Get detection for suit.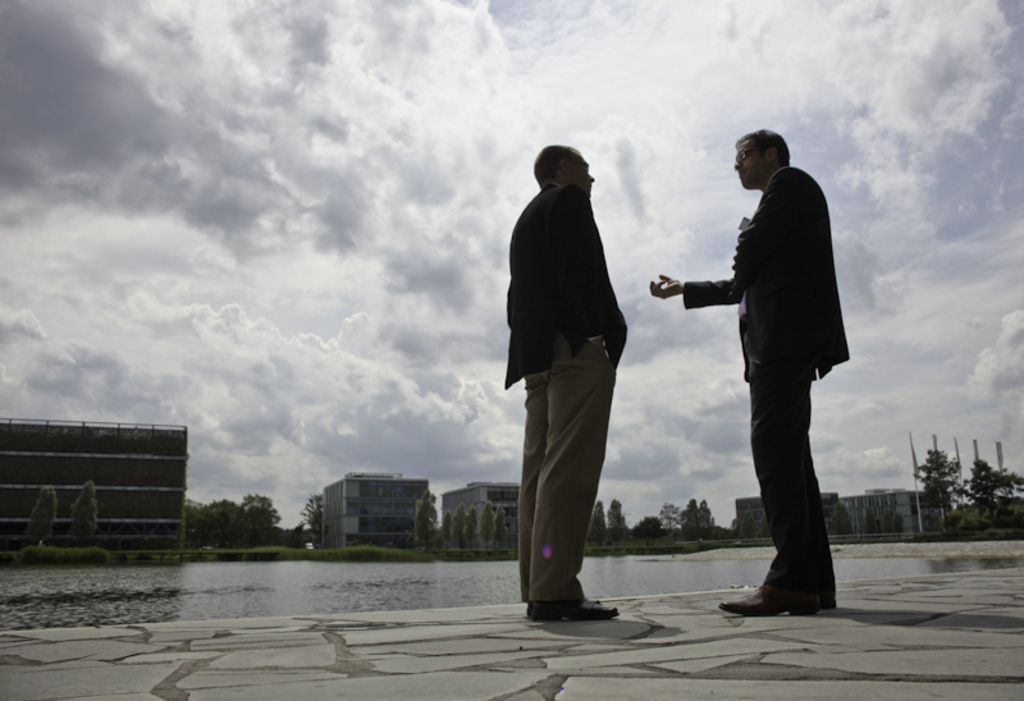
Detection: rect(718, 212, 855, 603).
